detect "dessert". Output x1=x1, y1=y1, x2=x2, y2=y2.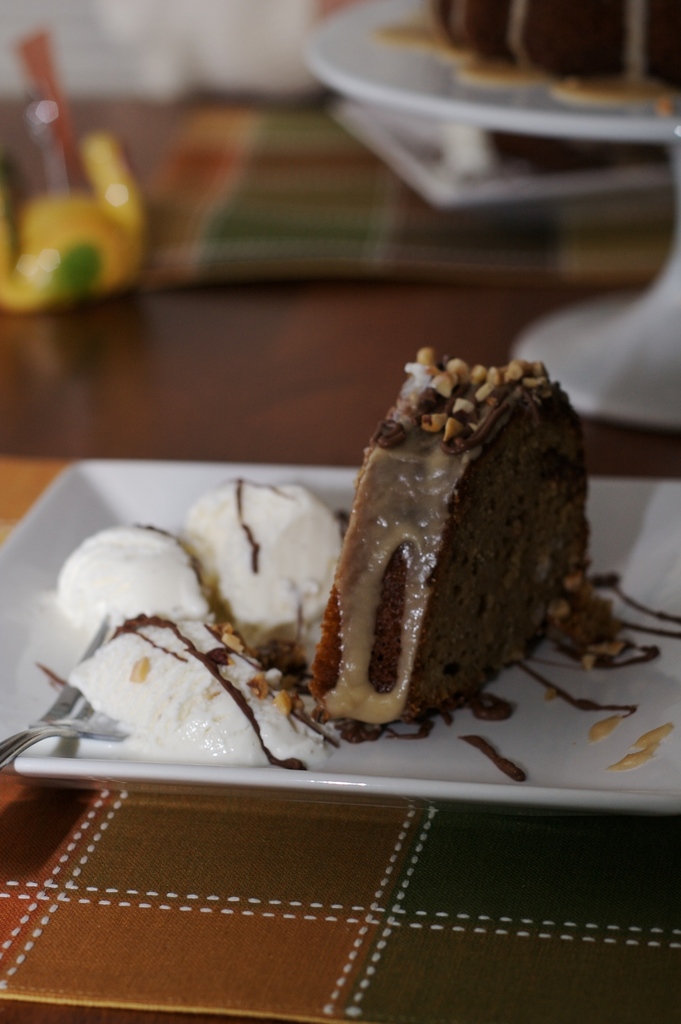
x1=400, y1=0, x2=680, y2=93.
